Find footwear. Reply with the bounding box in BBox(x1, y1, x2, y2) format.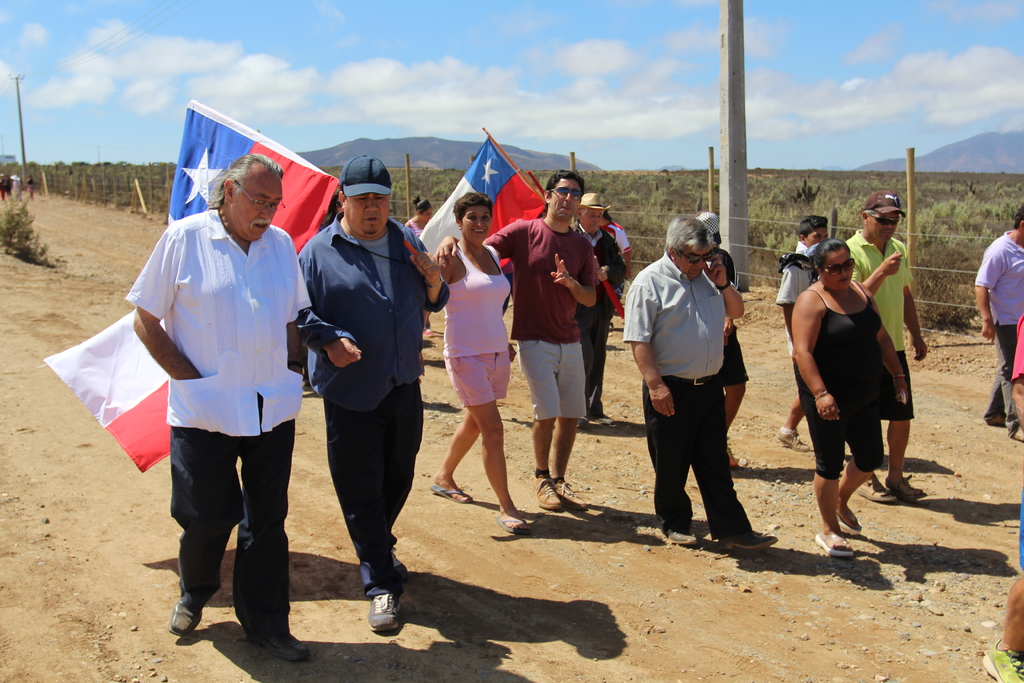
BBox(855, 472, 901, 504).
